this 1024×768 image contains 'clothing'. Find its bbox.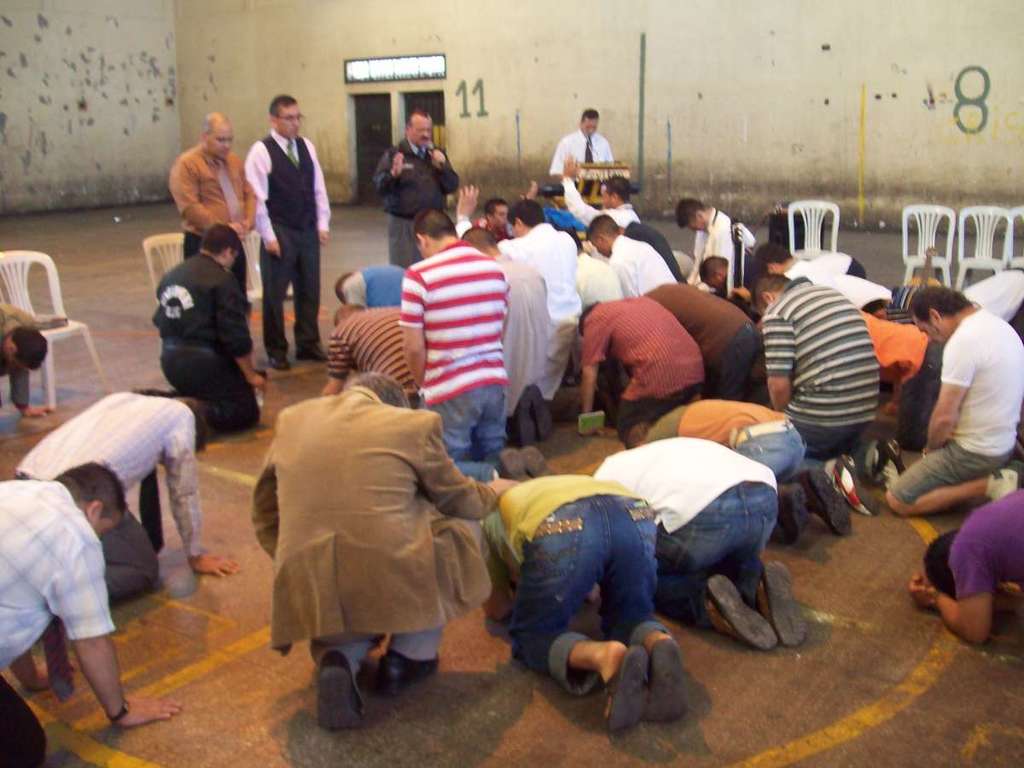
bbox=[0, 483, 115, 766].
